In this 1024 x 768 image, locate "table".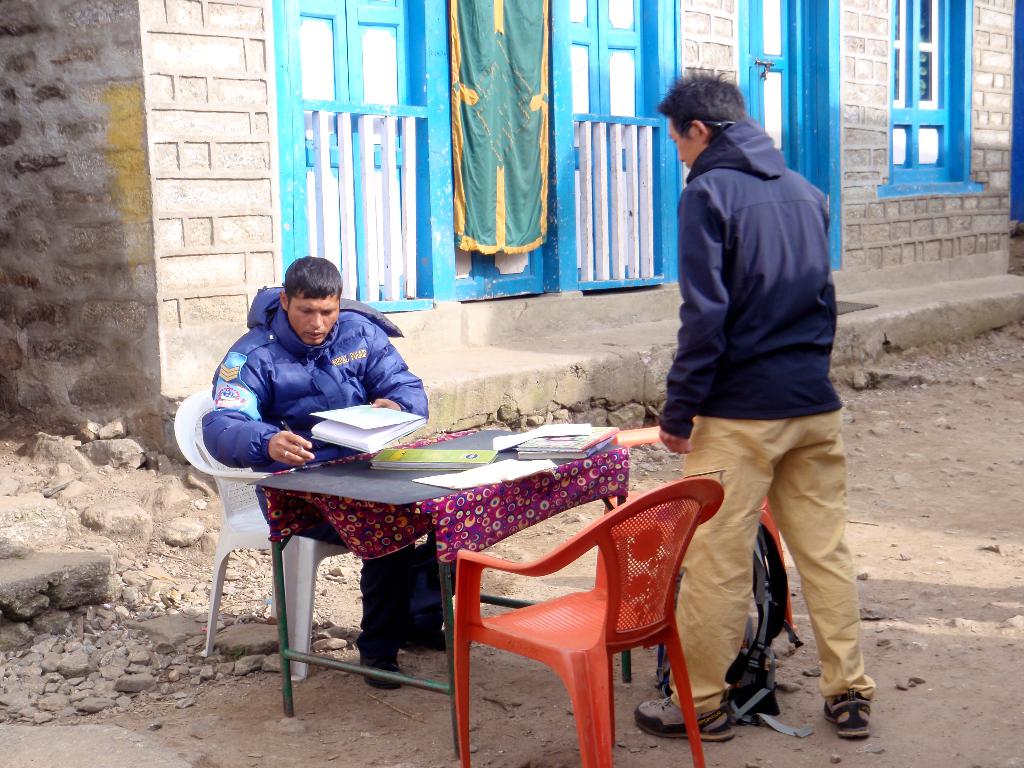
Bounding box: select_region(195, 420, 639, 708).
